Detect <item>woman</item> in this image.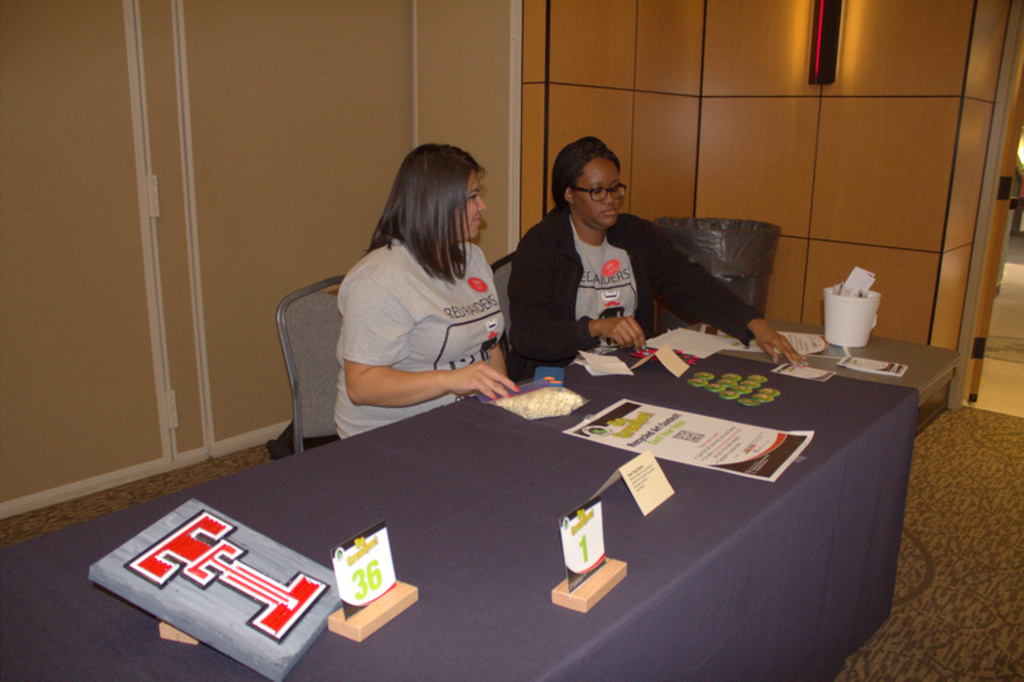
Detection: 334,145,526,440.
